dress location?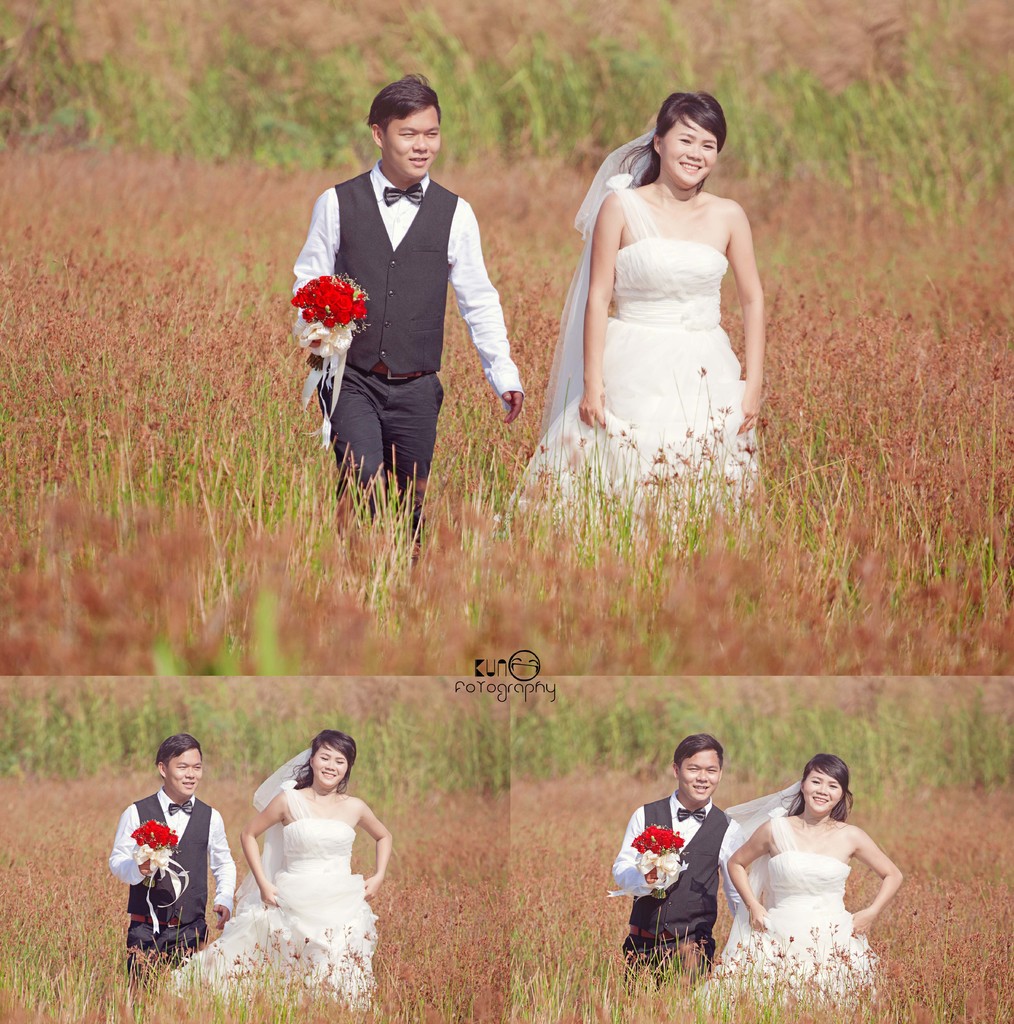
[x1=506, y1=178, x2=760, y2=547]
